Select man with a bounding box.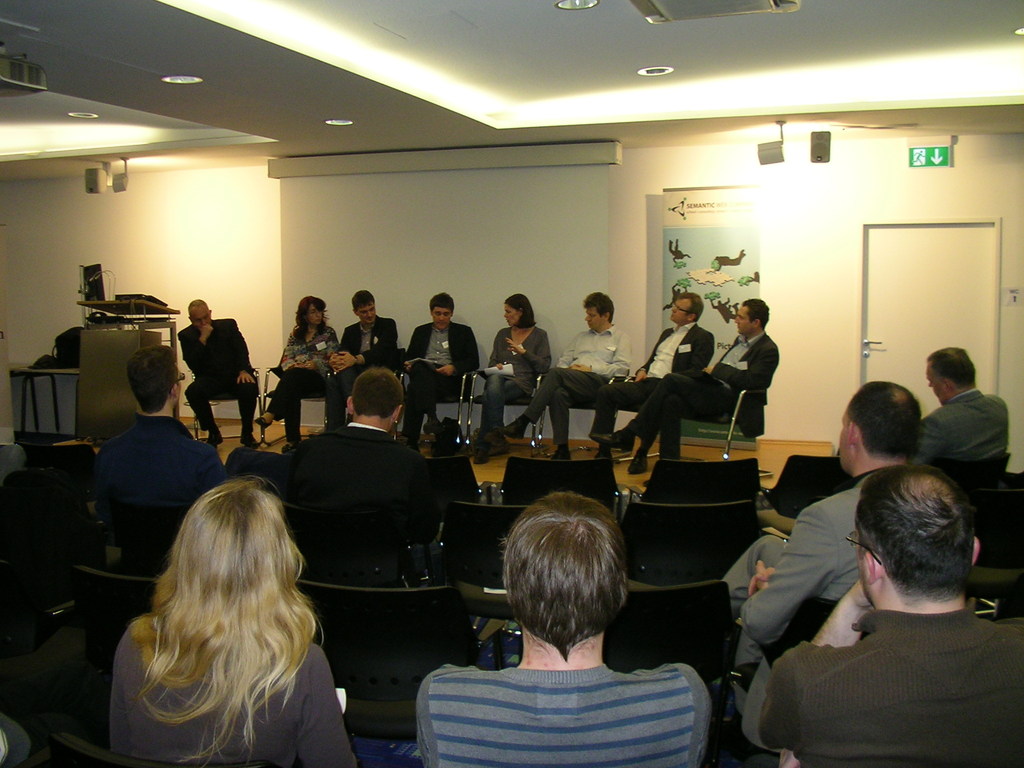
(401,288,481,440).
